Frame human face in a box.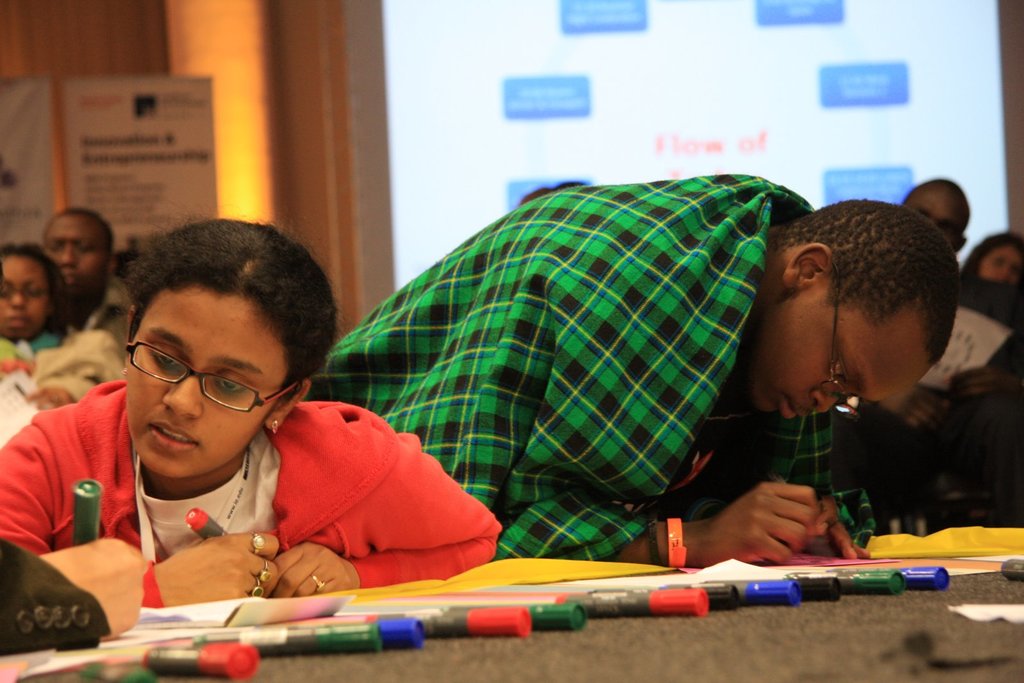
<bbox>976, 246, 1023, 290</bbox>.
